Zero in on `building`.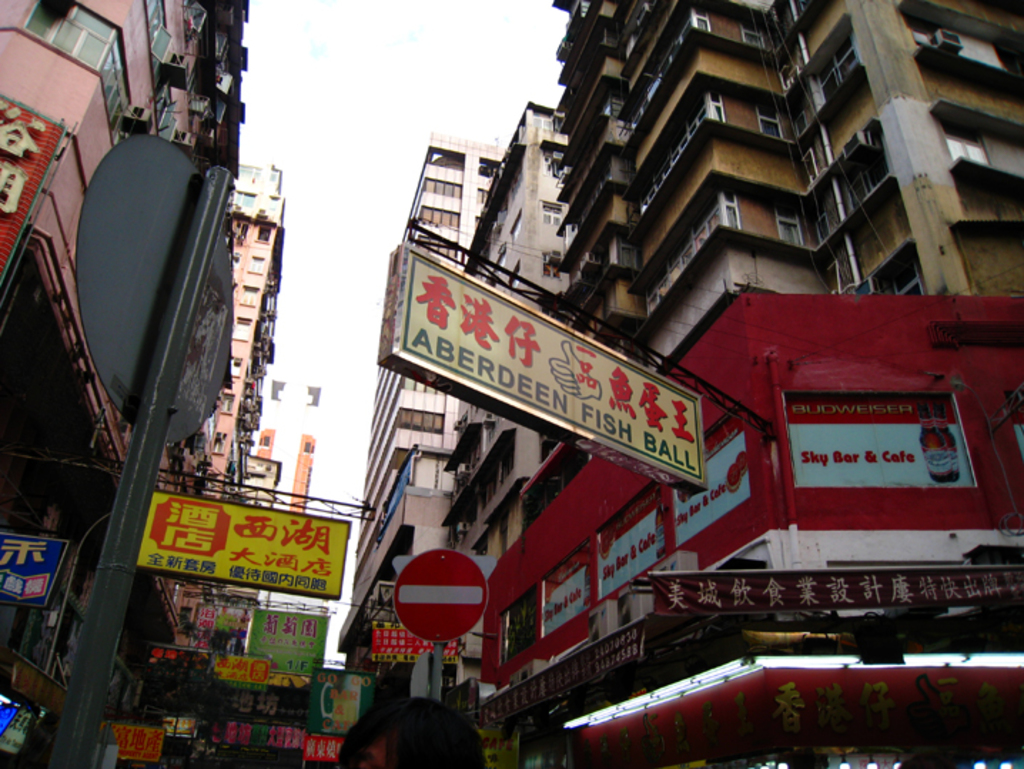
Zeroed in: bbox=[194, 156, 282, 756].
